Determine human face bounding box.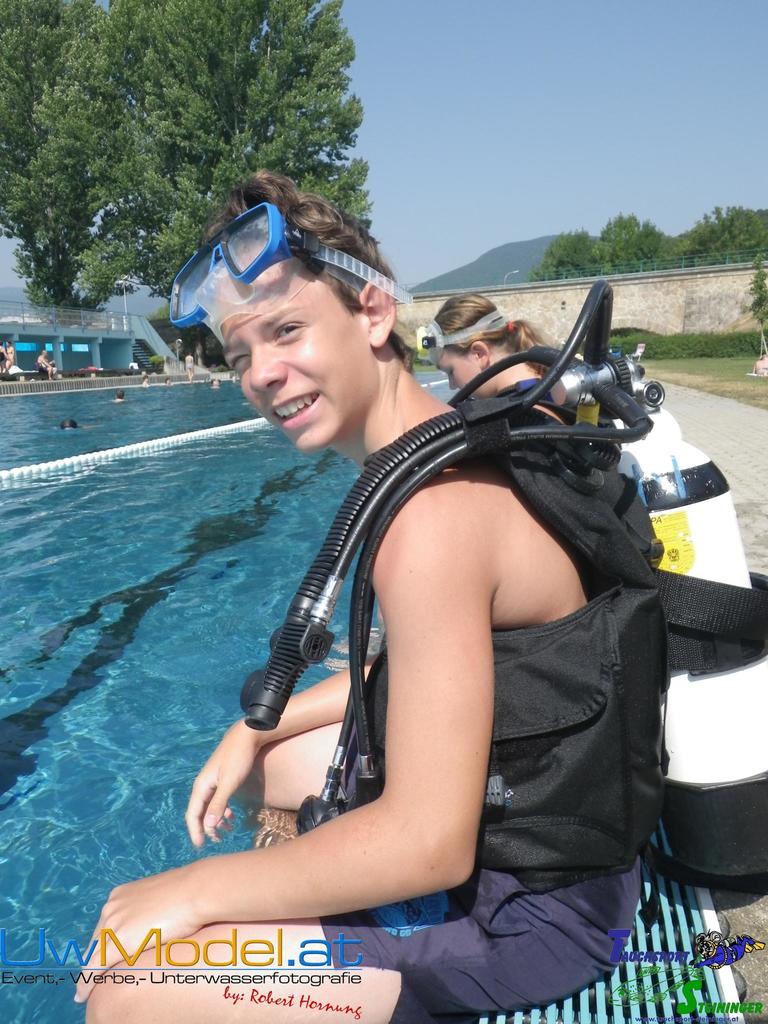
Determined: {"x1": 436, "y1": 353, "x2": 499, "y2": 400}.
